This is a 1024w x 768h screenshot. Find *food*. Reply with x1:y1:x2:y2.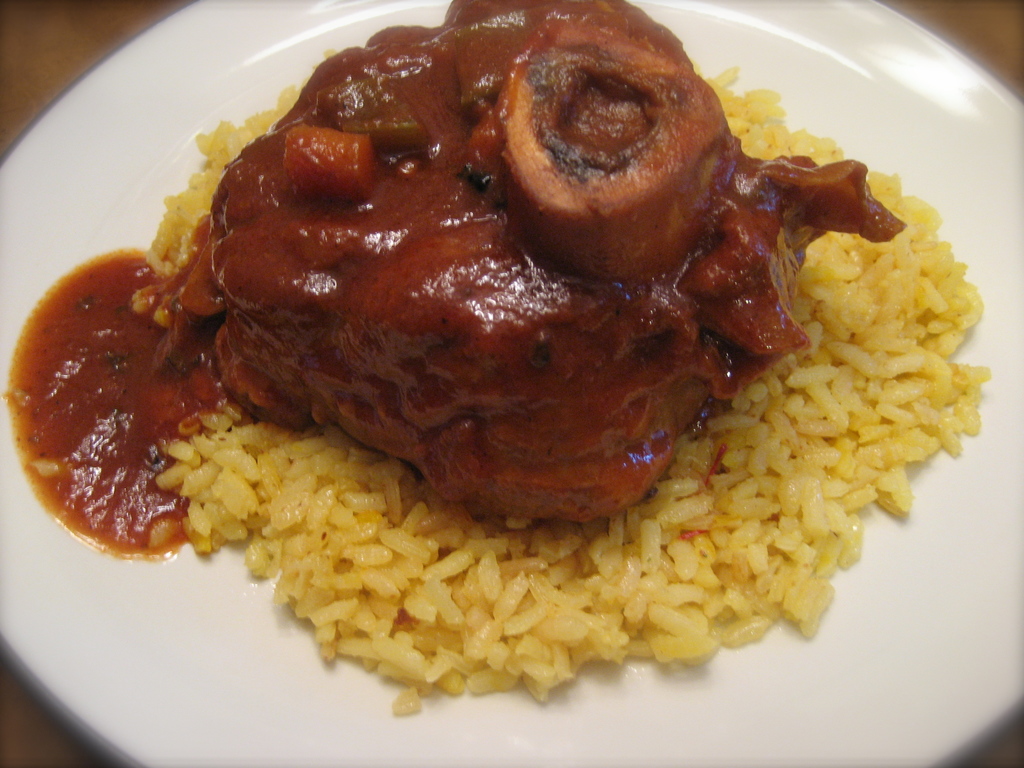
32:0:997:698.
